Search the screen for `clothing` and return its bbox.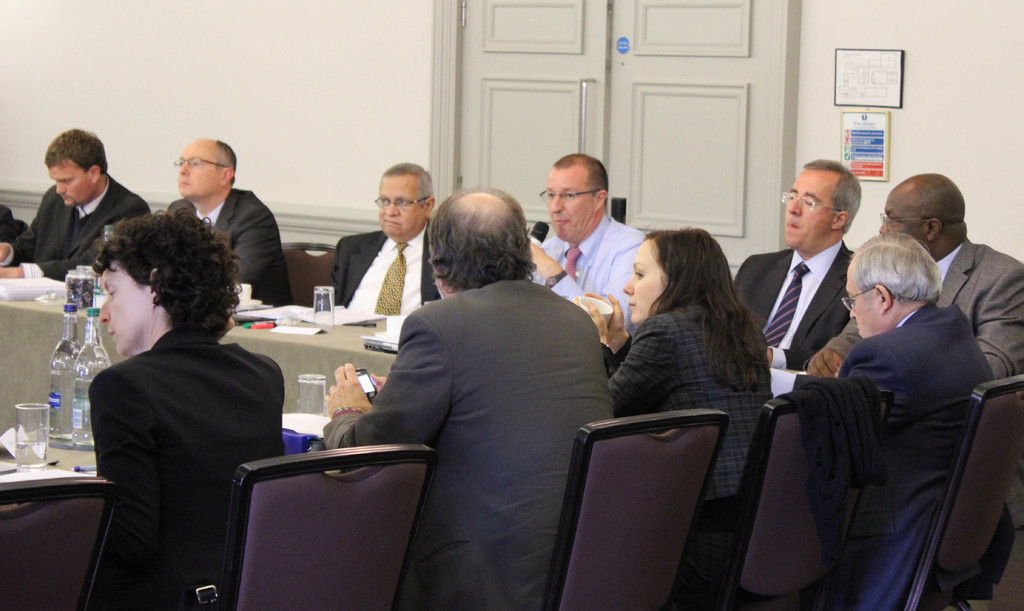
Found: [x1=333, y1=224, x2=444, y2=323].
